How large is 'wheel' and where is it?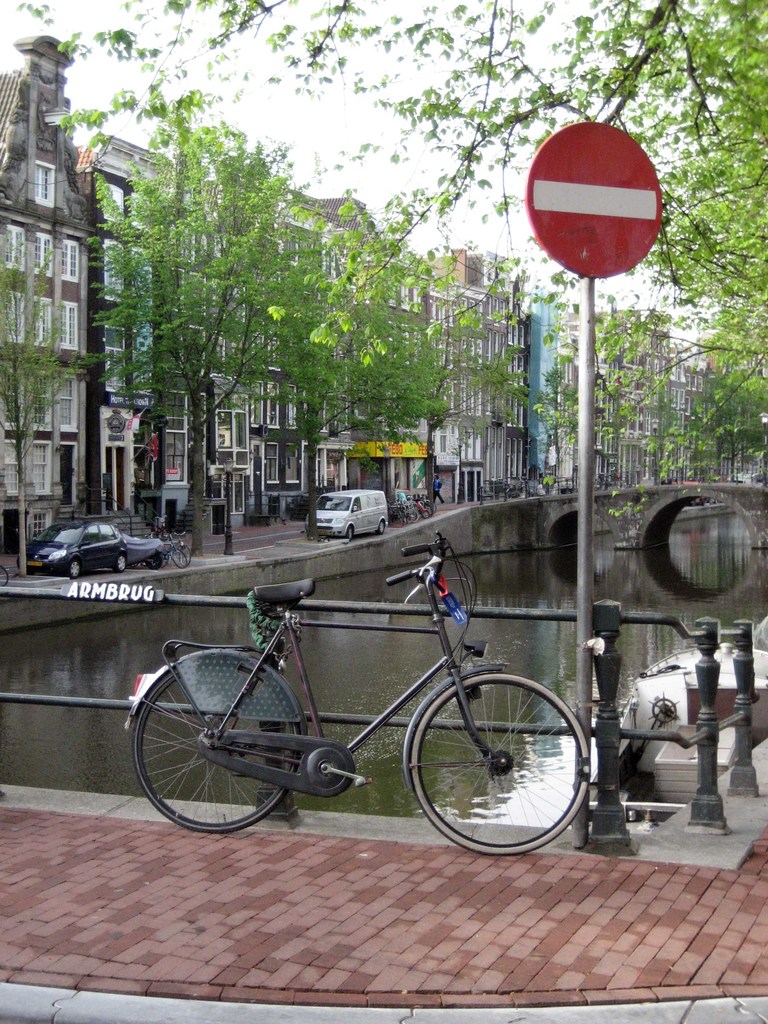
Bounding box: BBox(375, 520, 384, 532).
